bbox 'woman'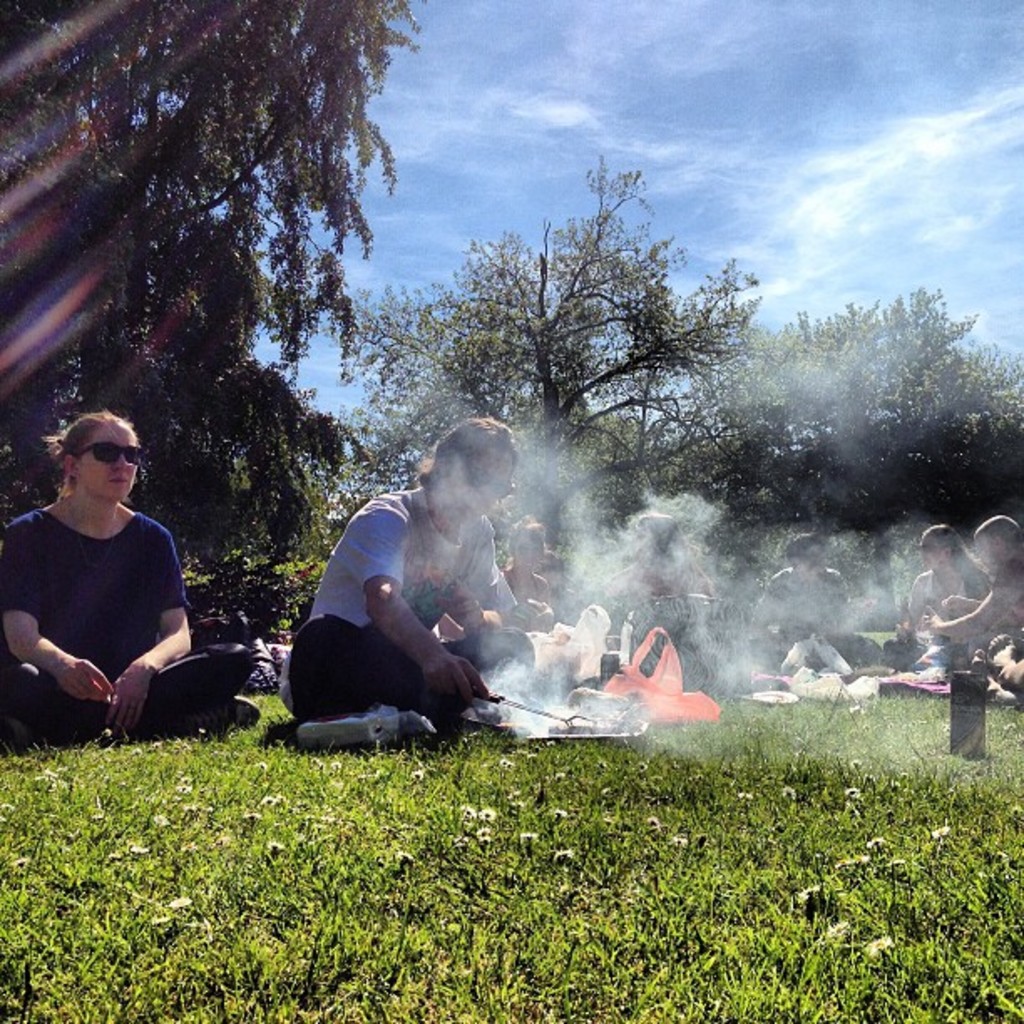
pyautogui.locateOnScreen(504, 519, 550, 619)
